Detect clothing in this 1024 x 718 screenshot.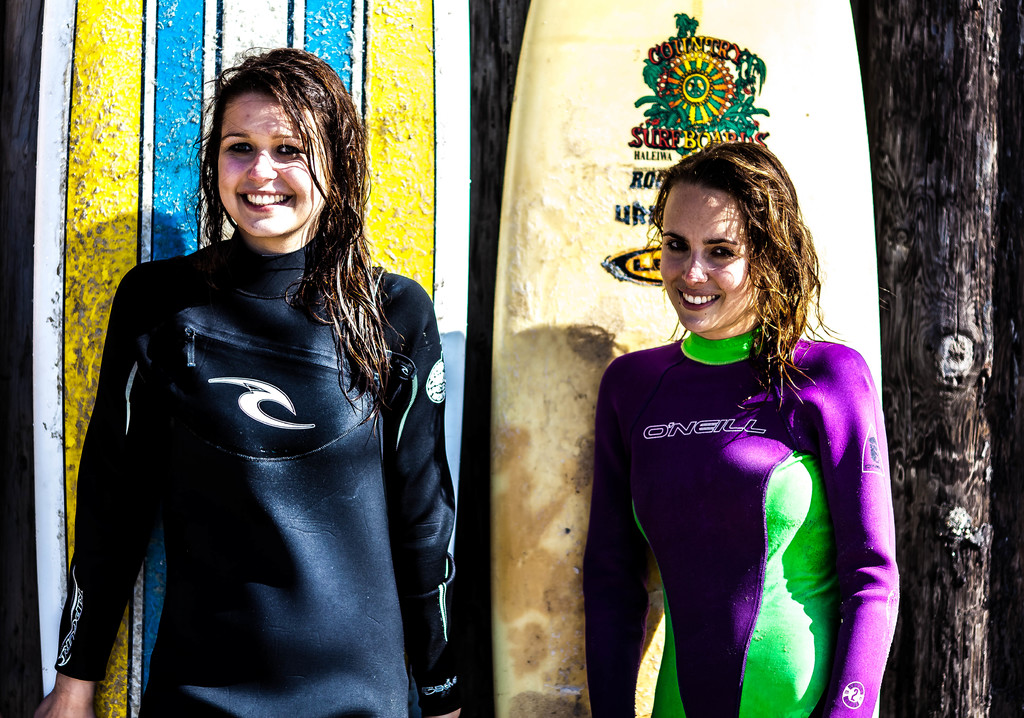
Detection: (600, 289, 886, 688).
